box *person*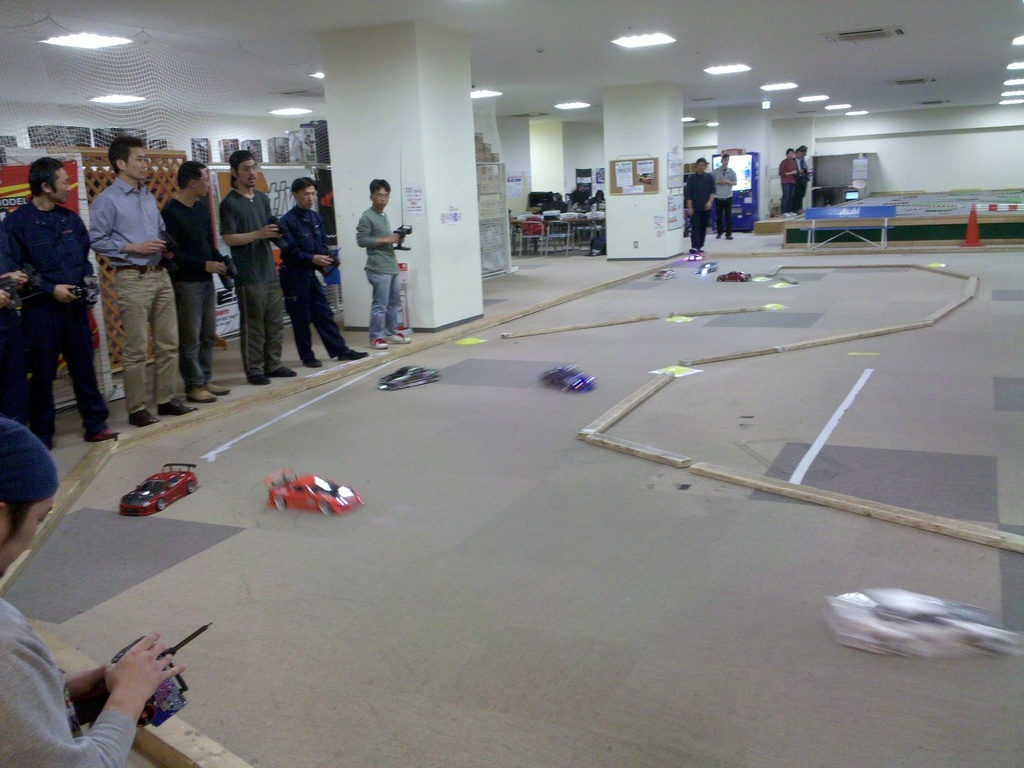
left=218, top=149, right=298, bottom=385
